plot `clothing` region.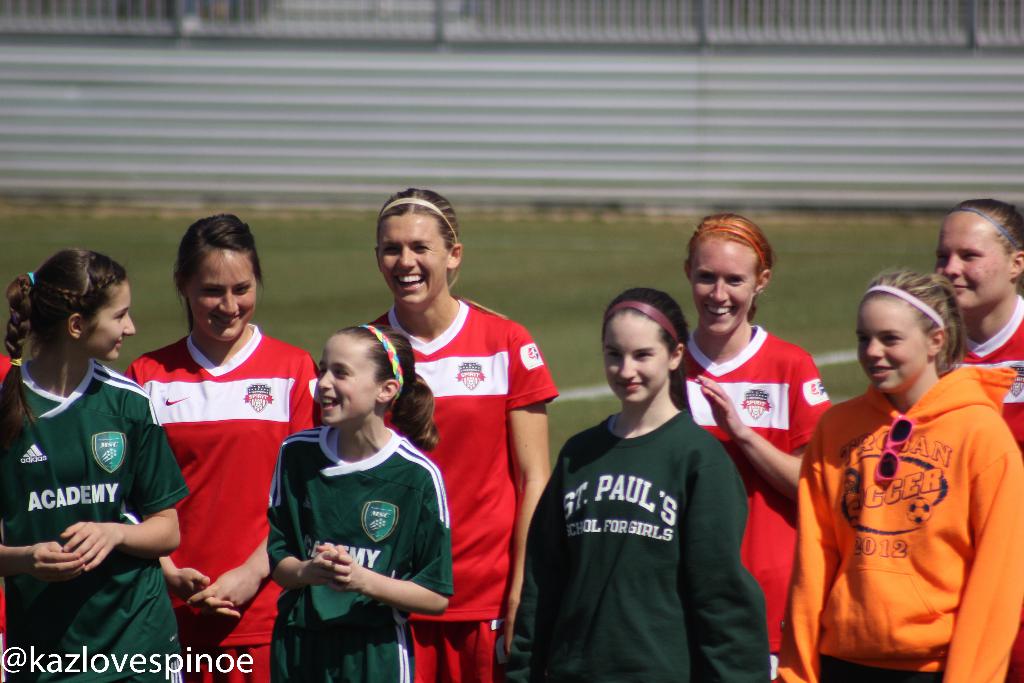
Plotted at pyautogui.locateOnScreen(268, 412, 456, 680).
